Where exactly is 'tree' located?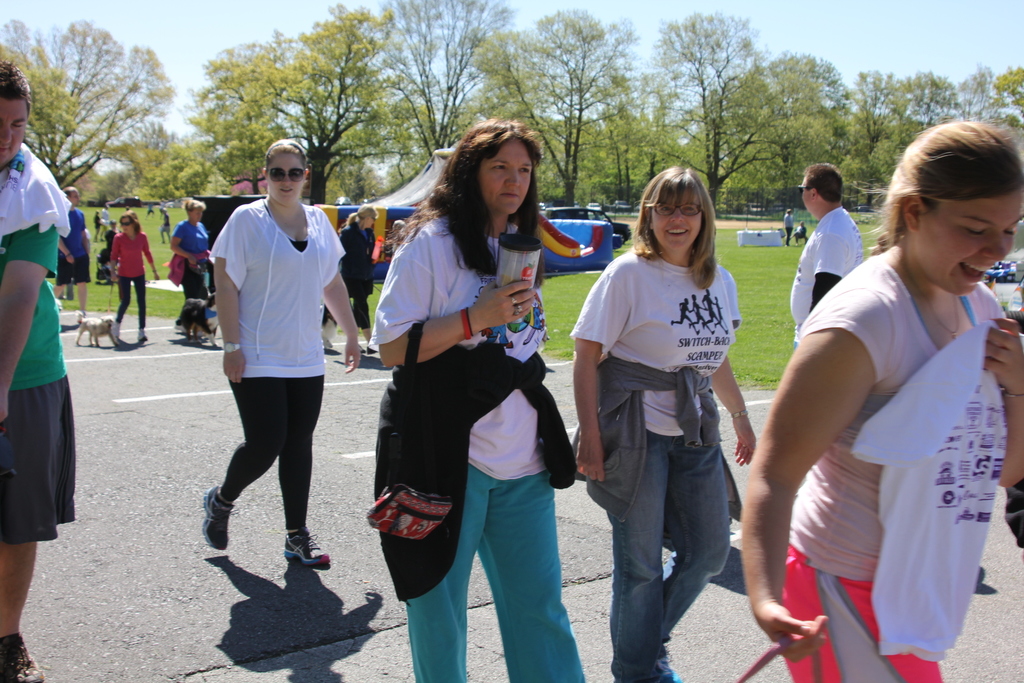
Its bounding box is (620, 90, 693, 183).
